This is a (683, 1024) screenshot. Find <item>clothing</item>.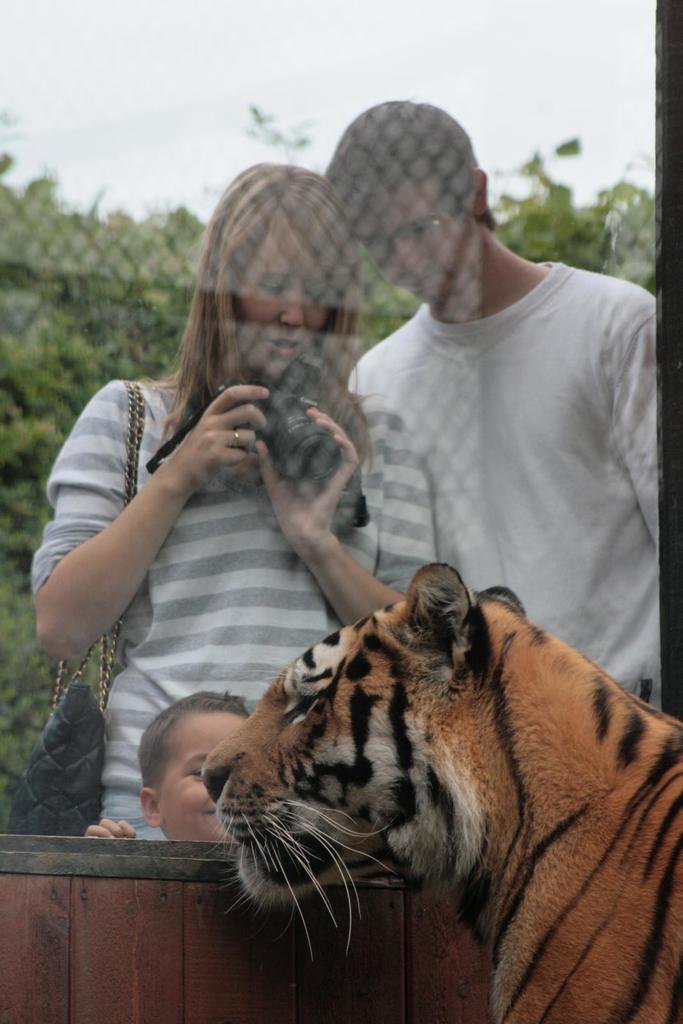
Bounding box: {"x1": 300, "y1": 198, "x2": 660, "y2": 673}.
